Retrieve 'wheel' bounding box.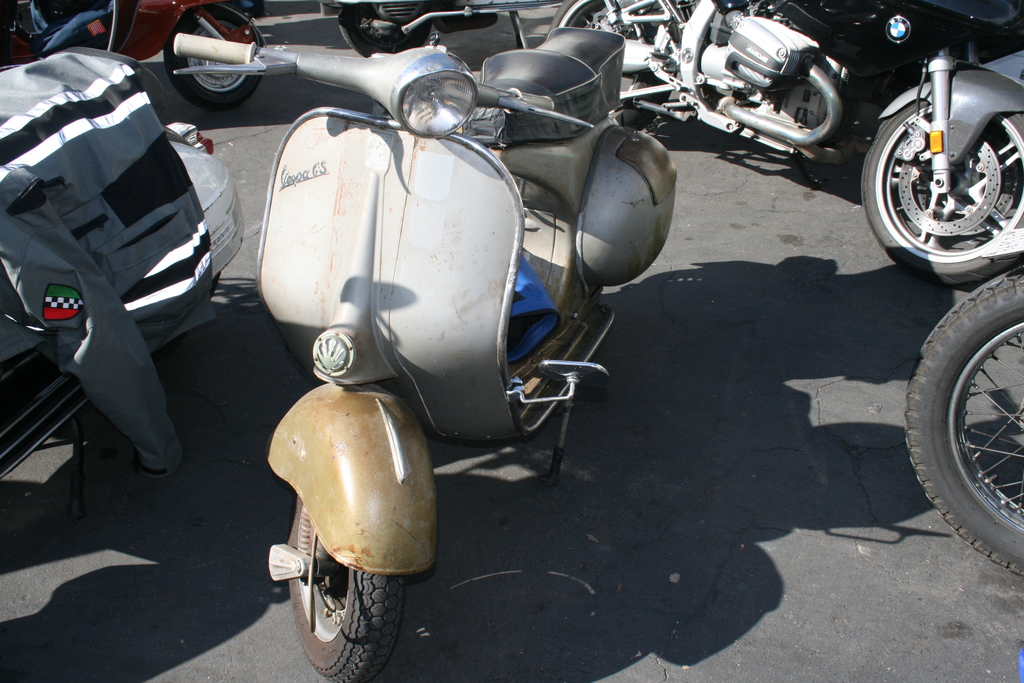
Bounding box: <region>877, 78, 1022, 265</region>.
